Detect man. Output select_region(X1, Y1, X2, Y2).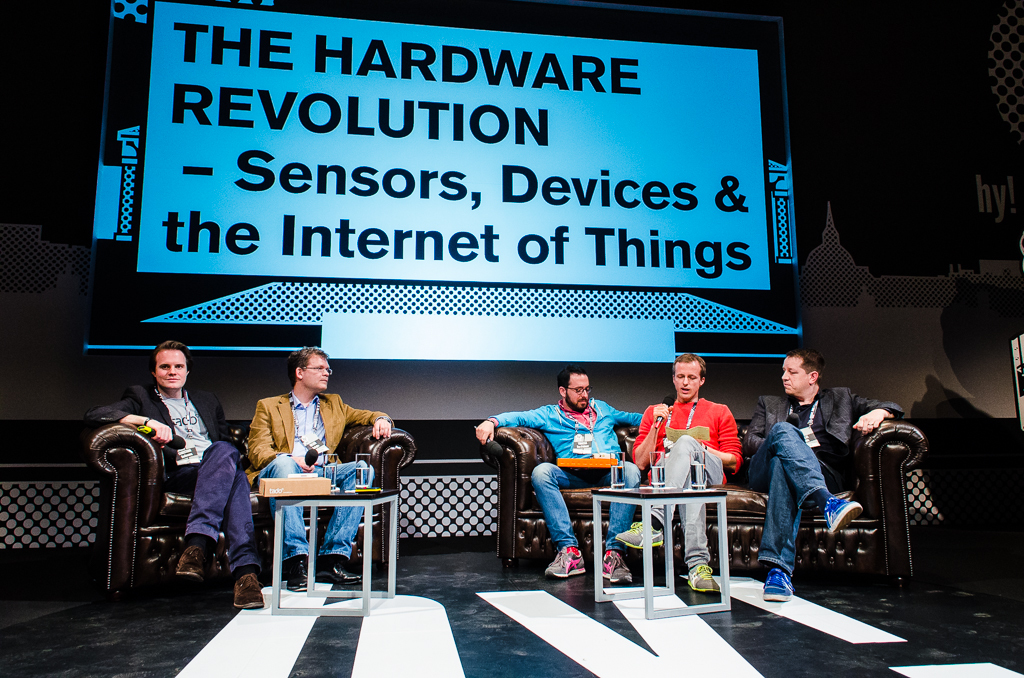
select_region(251, 356, 392, 583).
